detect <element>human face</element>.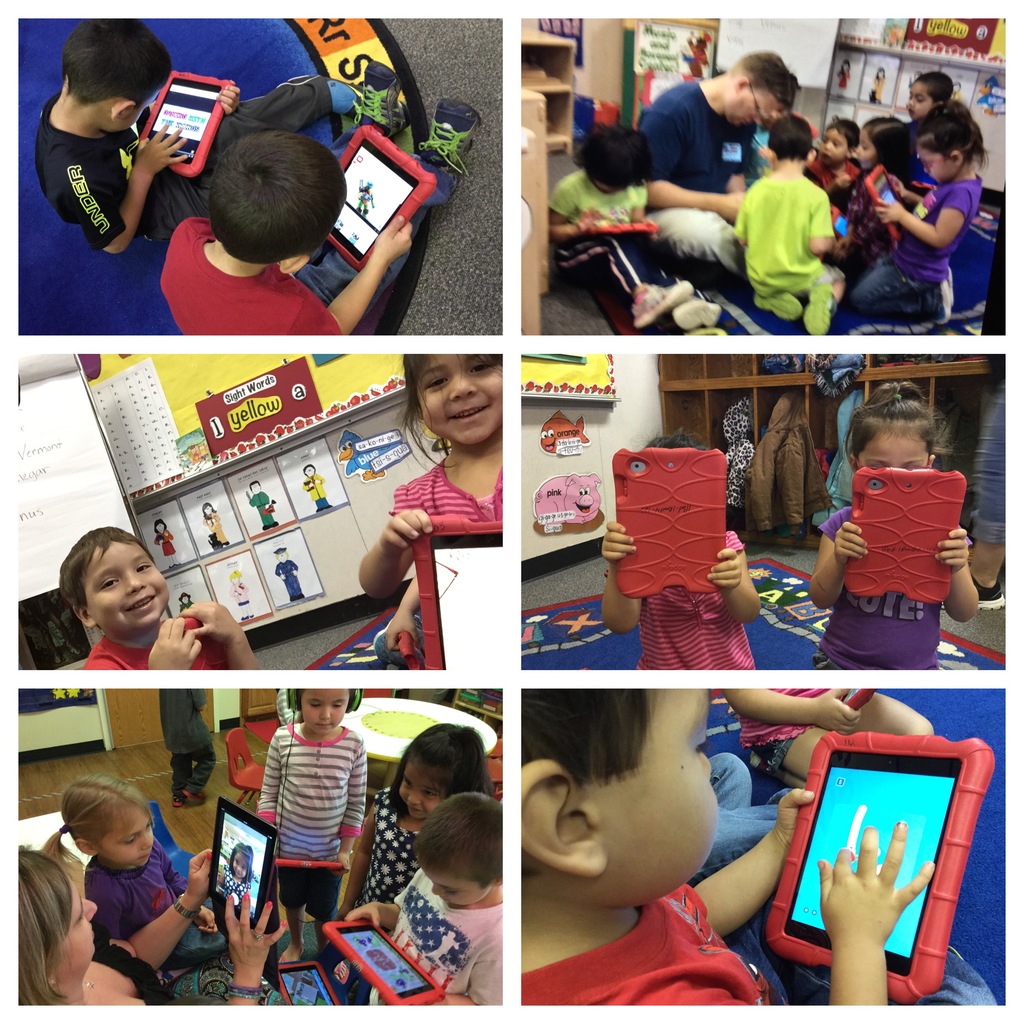
Detected at locate(89, 548, 162, 619).
